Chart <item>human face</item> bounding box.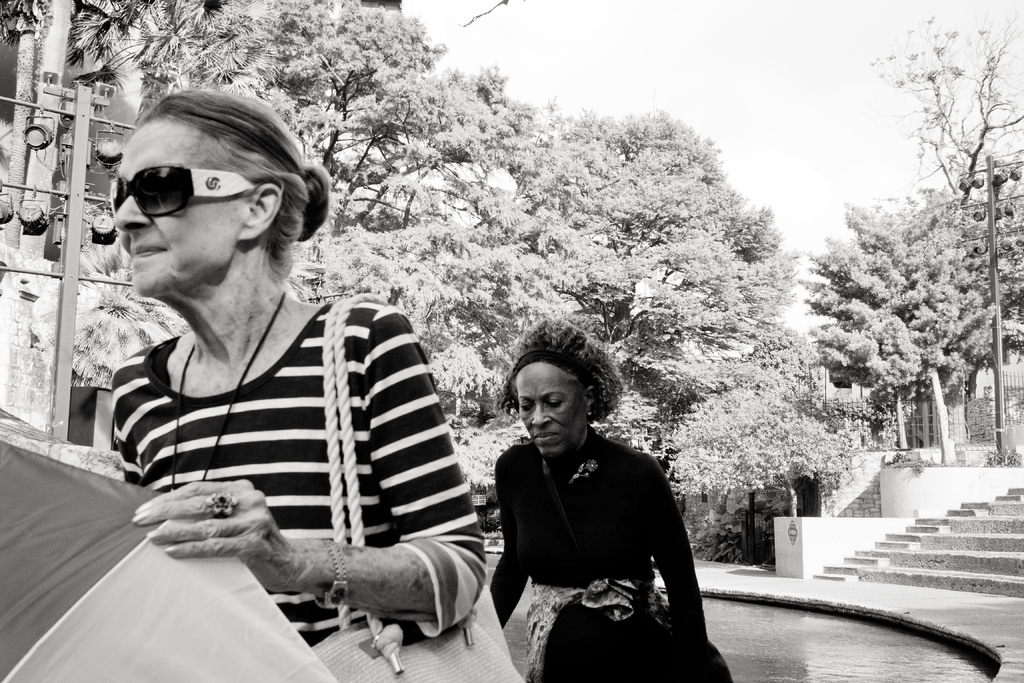
Charted: [513, 364, 589, 456].
